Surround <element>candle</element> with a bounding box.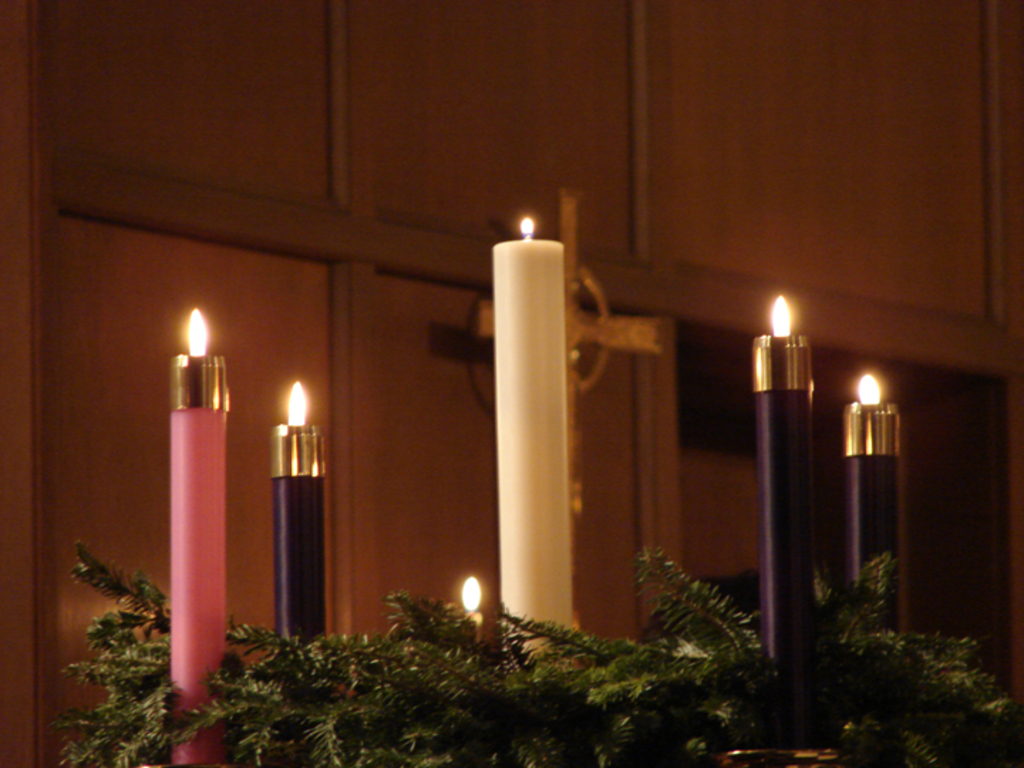
<box>269,384,321,644</box>.
